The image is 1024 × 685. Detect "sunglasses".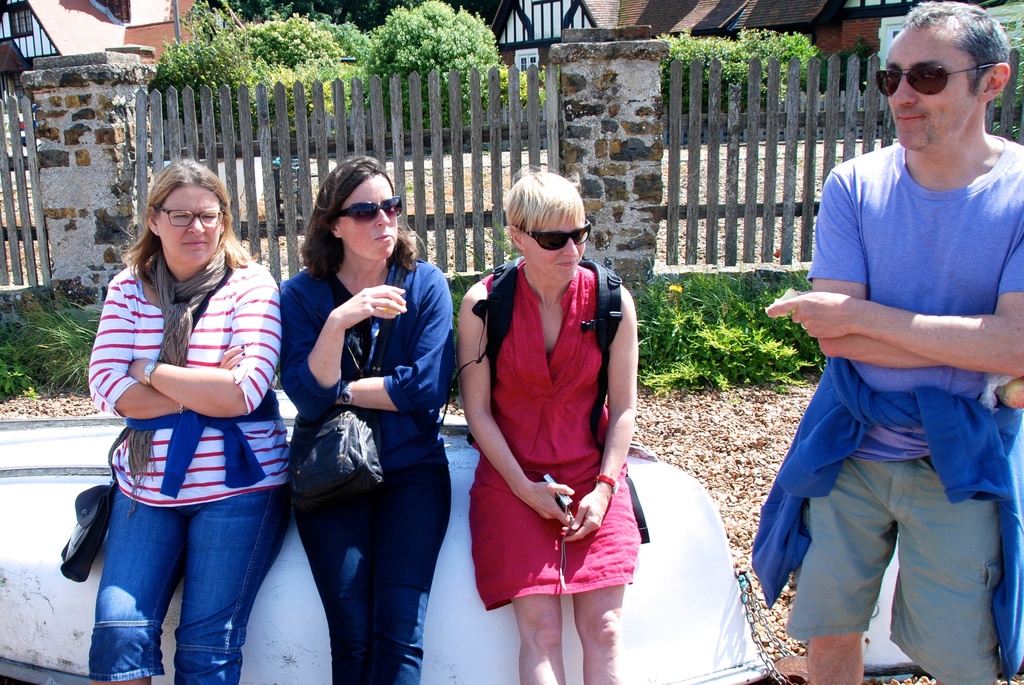
Detection: bbox(876, 64, 996, 95).
